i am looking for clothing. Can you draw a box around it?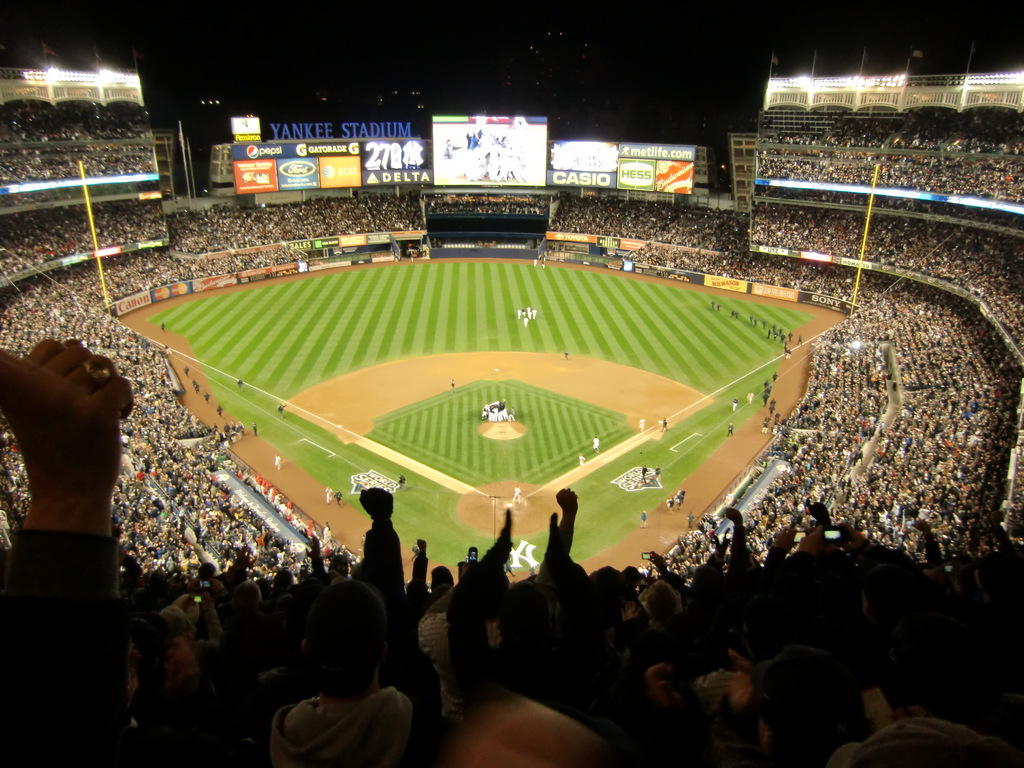
Sure, the bounding box is detection(273, 691, 447, 767).
